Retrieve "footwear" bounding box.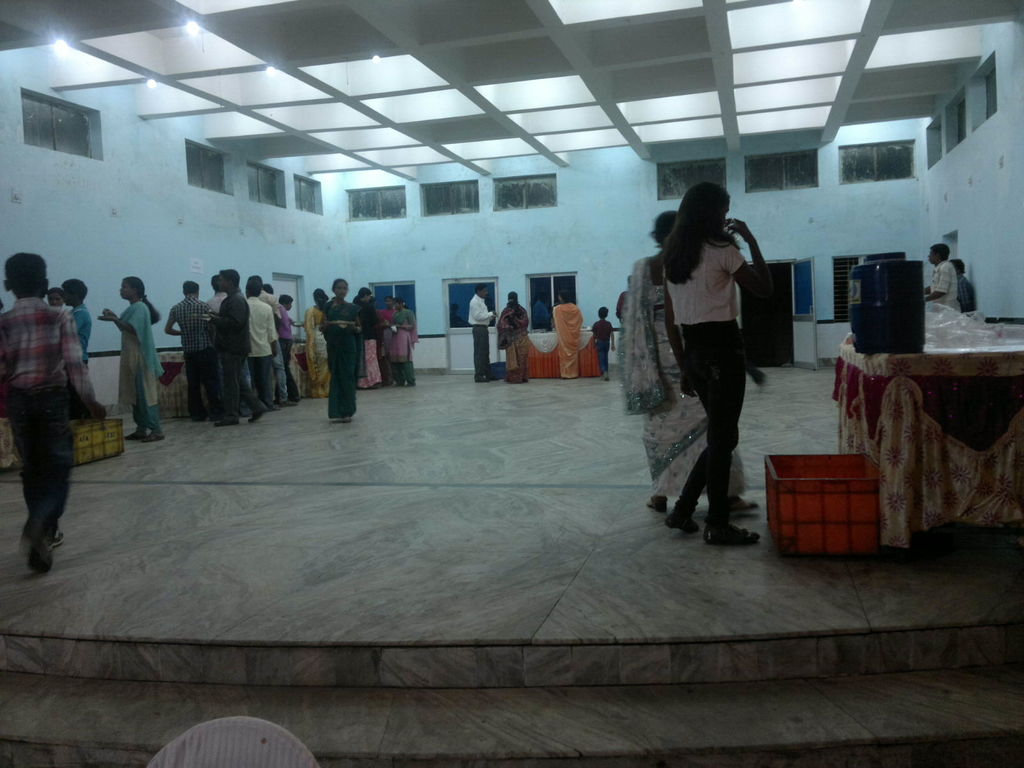
Bounding box: (191, 414, 206, 422).
